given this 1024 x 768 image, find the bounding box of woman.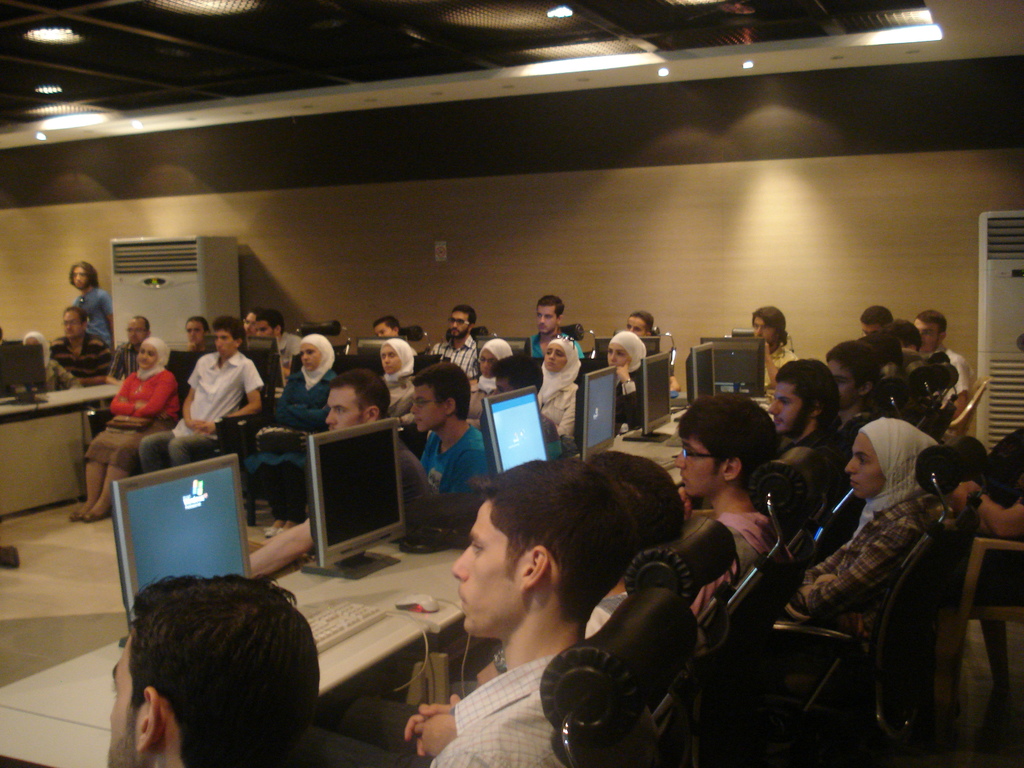
box(380, 339, 413, 404).
